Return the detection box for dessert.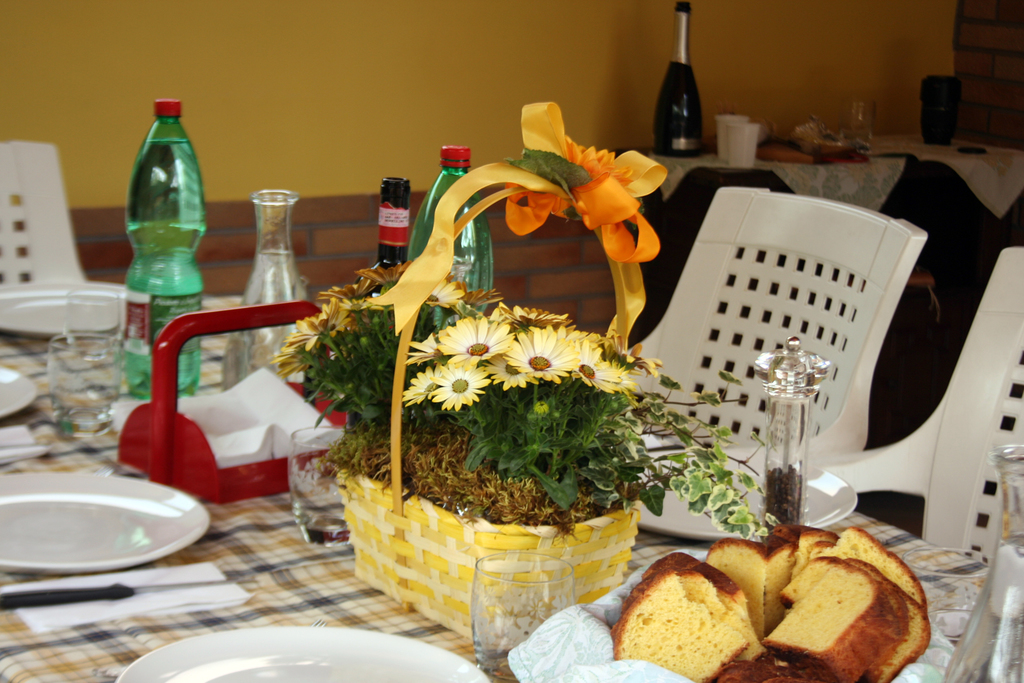
<bbox>618, 572, 757, 682</bbox>.
